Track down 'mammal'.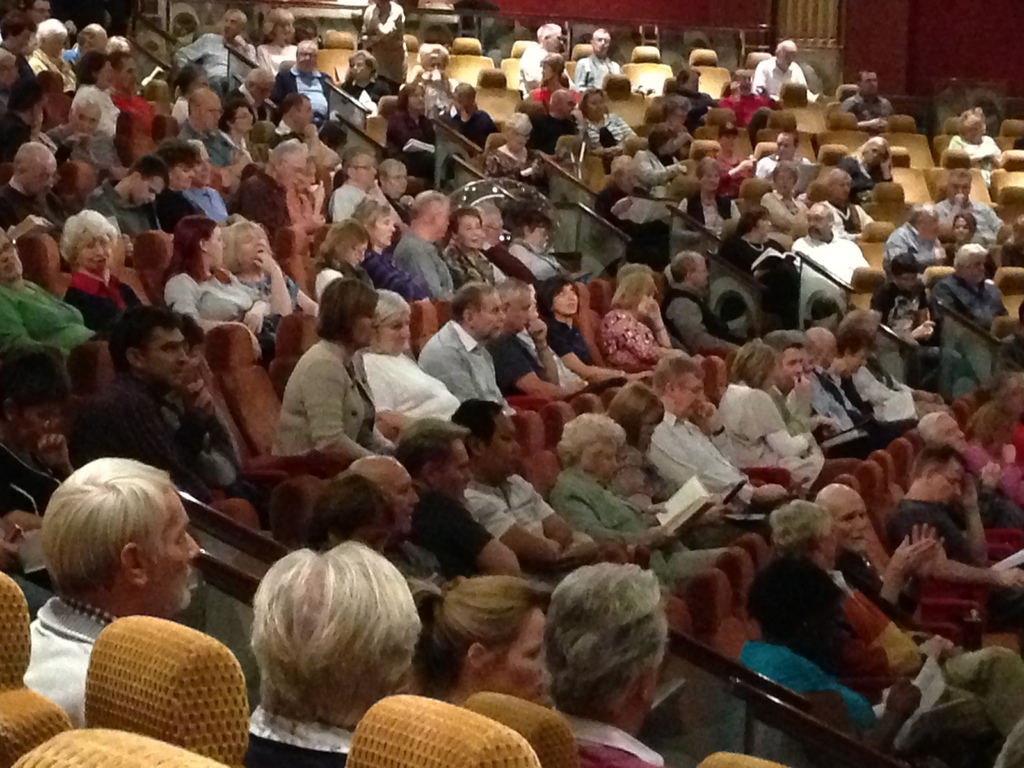
Tracked to select_region(157, 211, 283, 355).
